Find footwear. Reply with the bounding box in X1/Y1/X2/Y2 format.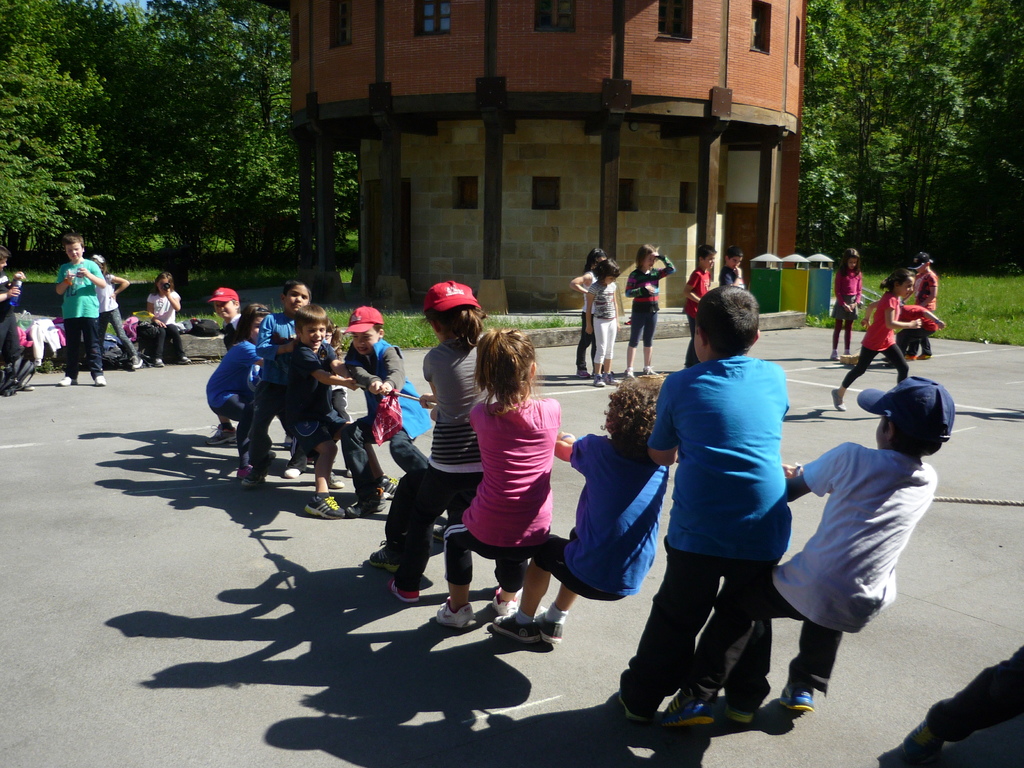
176/356/191/365.
